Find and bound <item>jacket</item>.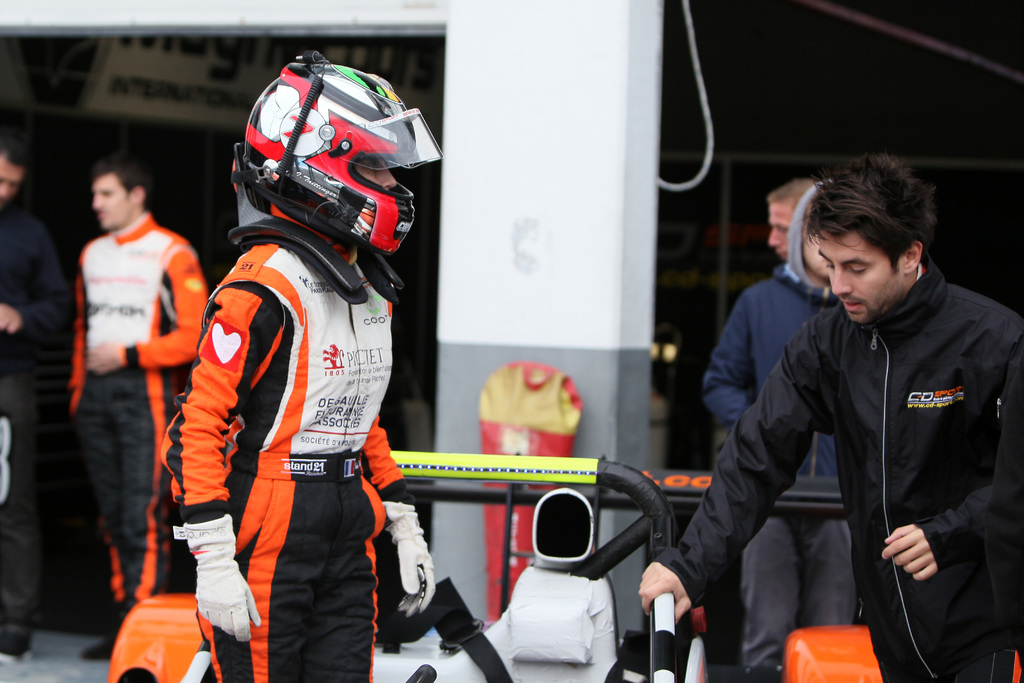
Bound: locate(72, 211, 215, 368).
